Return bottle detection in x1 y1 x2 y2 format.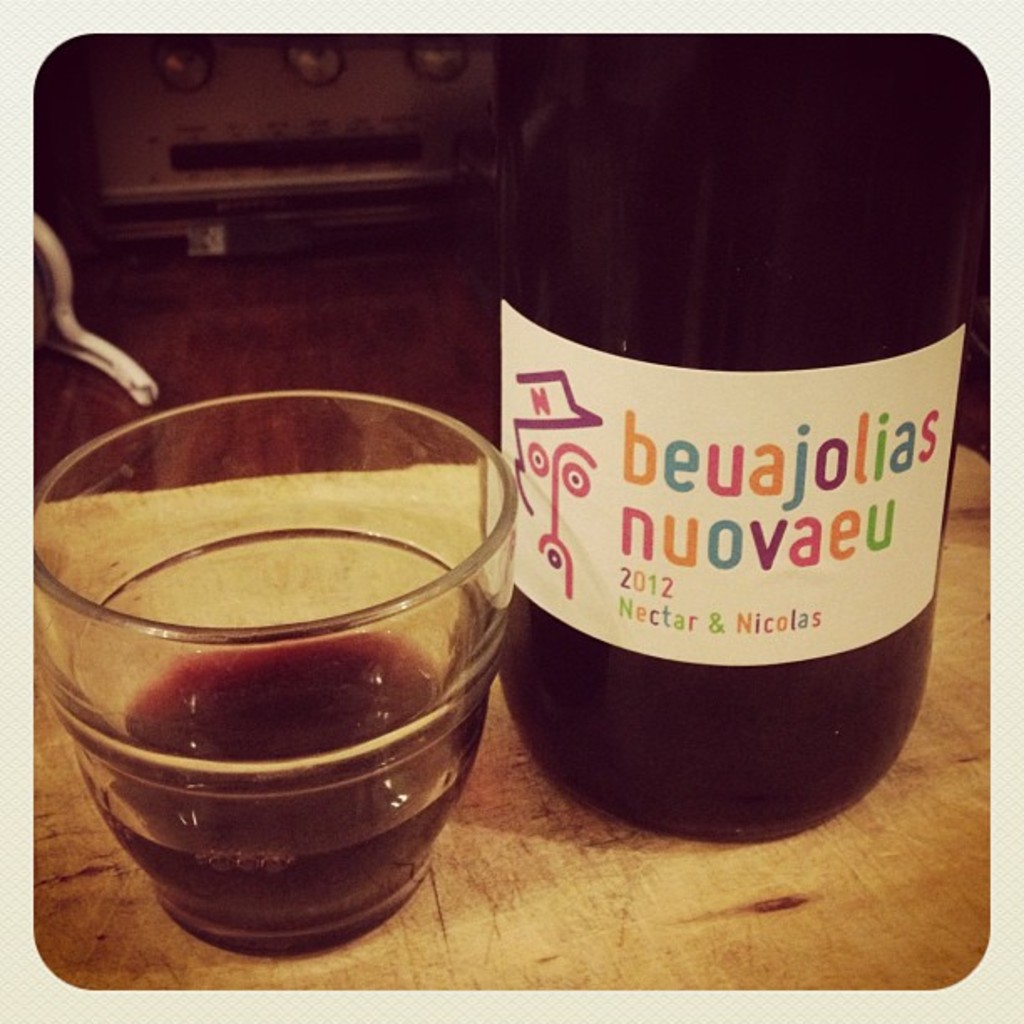
489 15 959 832.
